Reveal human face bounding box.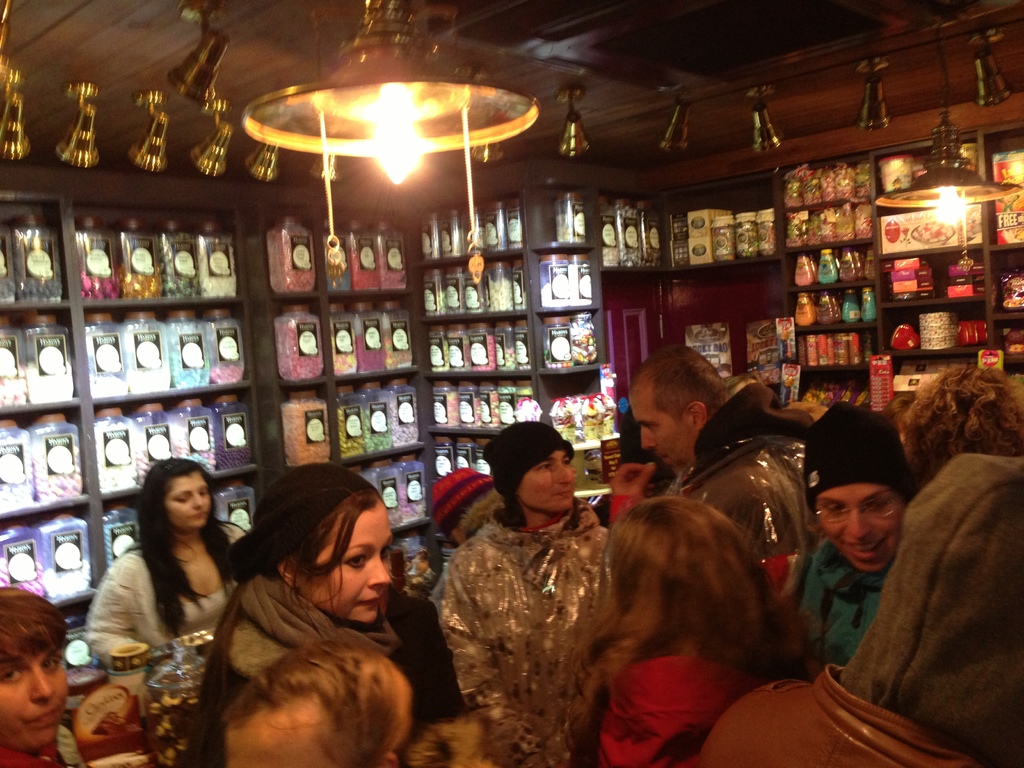
Revealed: [x1=628, y1=380, x2=695, y2=468].
